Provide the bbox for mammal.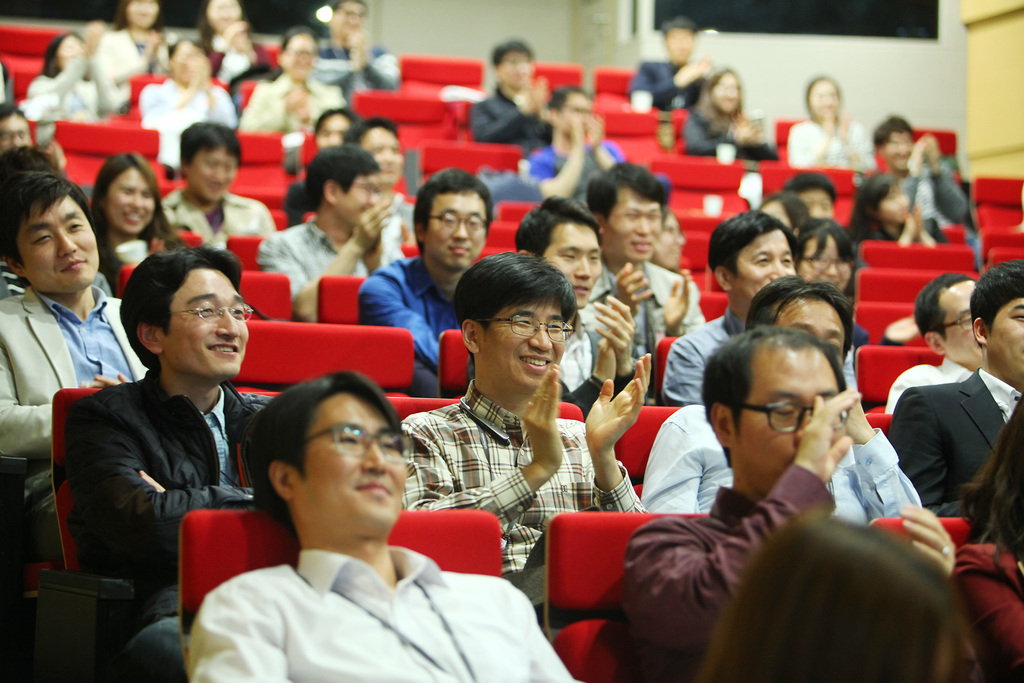
<bbox>636, 17, 709, 111</bbox>.
